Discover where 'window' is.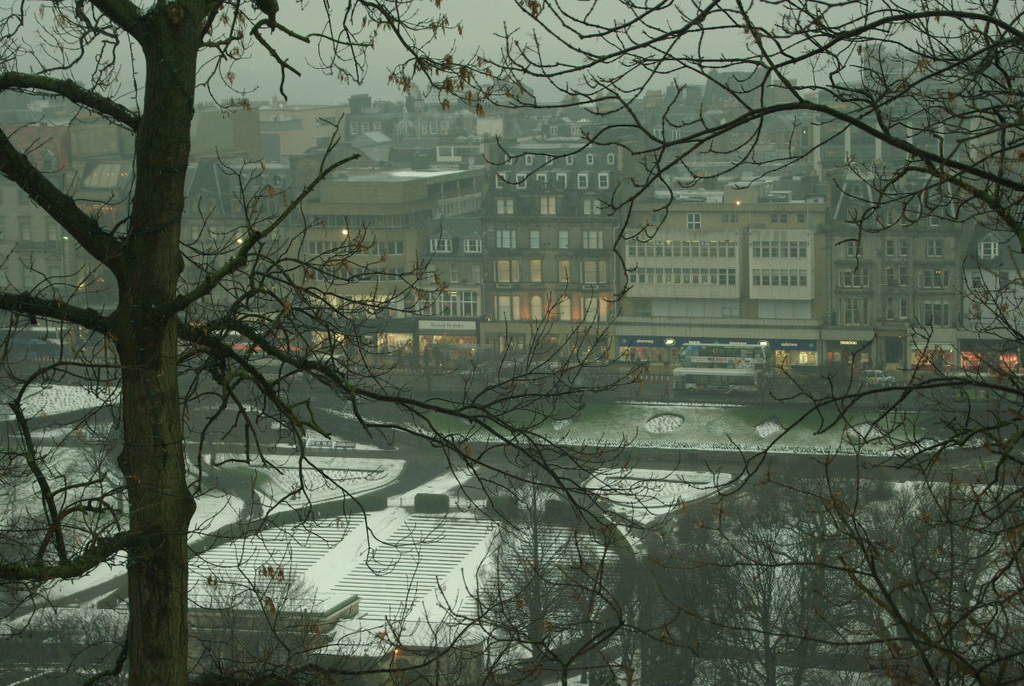
Discovered at (x1=574, y1=172, x2=590, y2=191).
